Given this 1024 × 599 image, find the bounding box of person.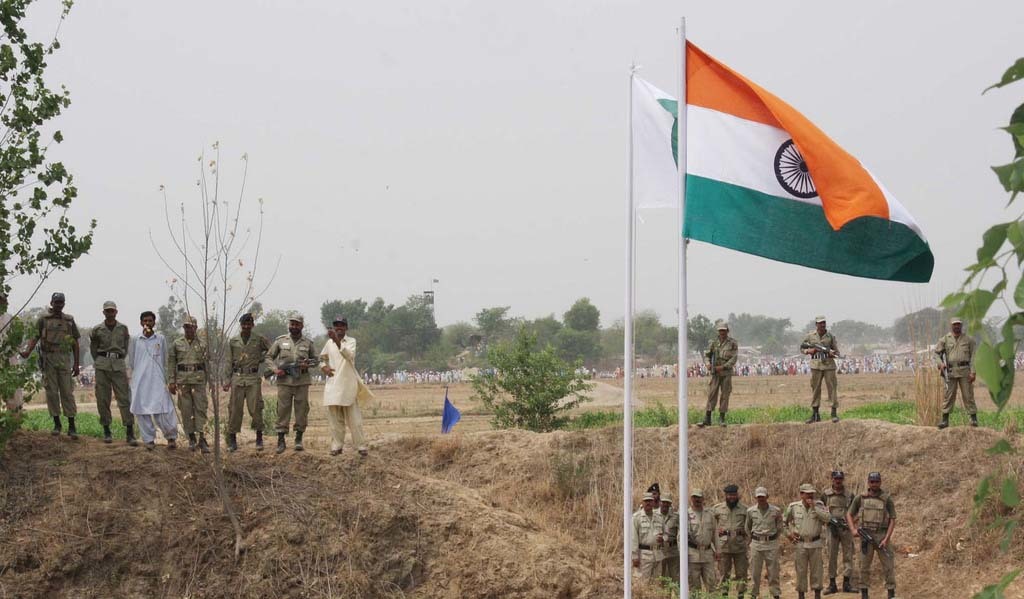
{"left": 19, "top": 291, "right": 84, "bottom": 440}.
